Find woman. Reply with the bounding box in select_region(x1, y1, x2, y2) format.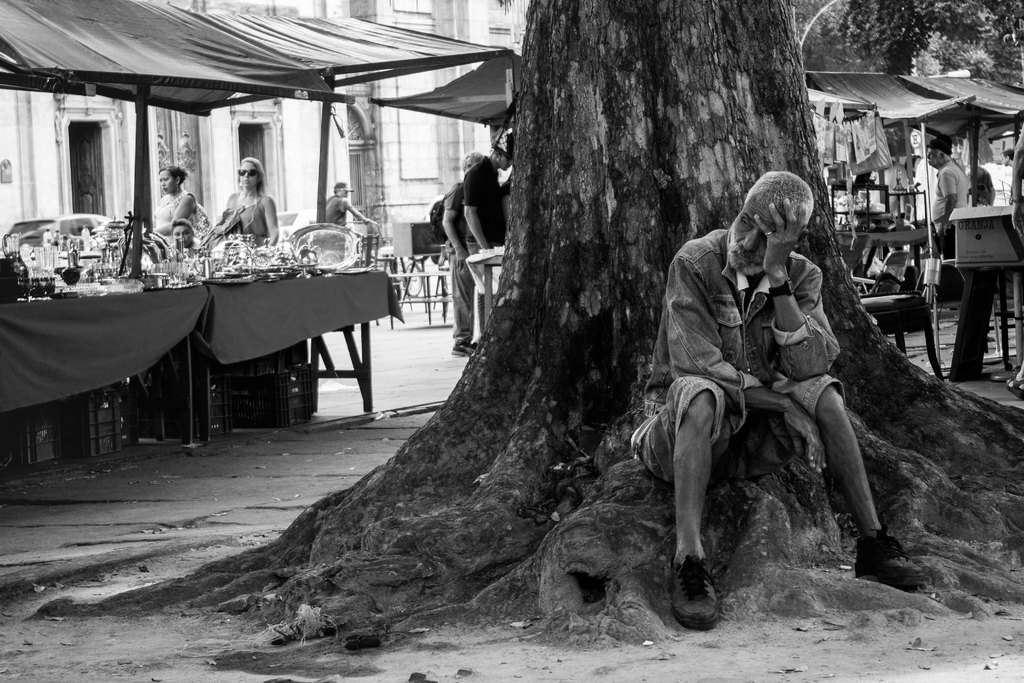
select_region(207, 147, 272, 246).
